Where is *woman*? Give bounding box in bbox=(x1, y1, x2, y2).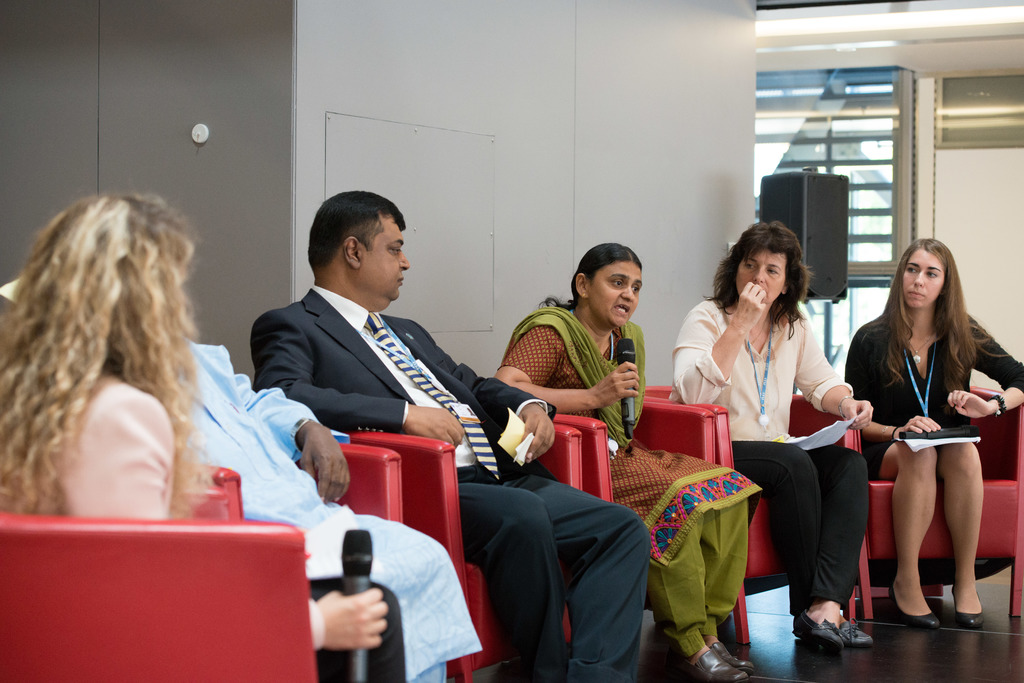
bbox=(0, 184, 486, 682).
